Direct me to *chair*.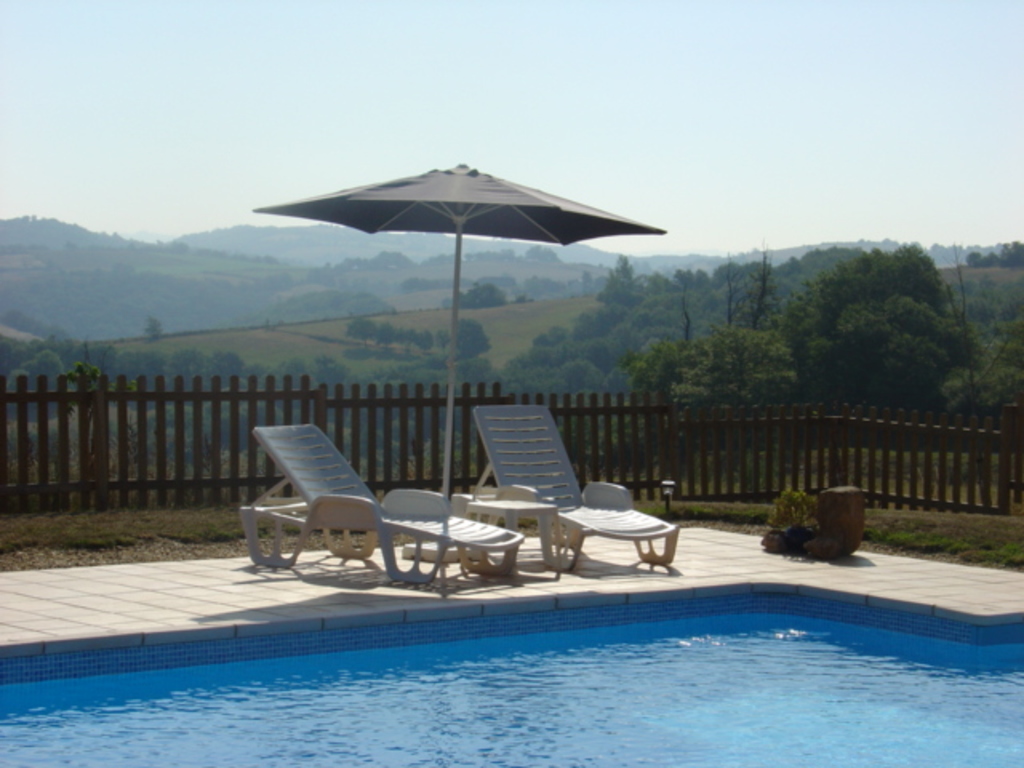
Direction: bbox(454, 403, 680, 573).
